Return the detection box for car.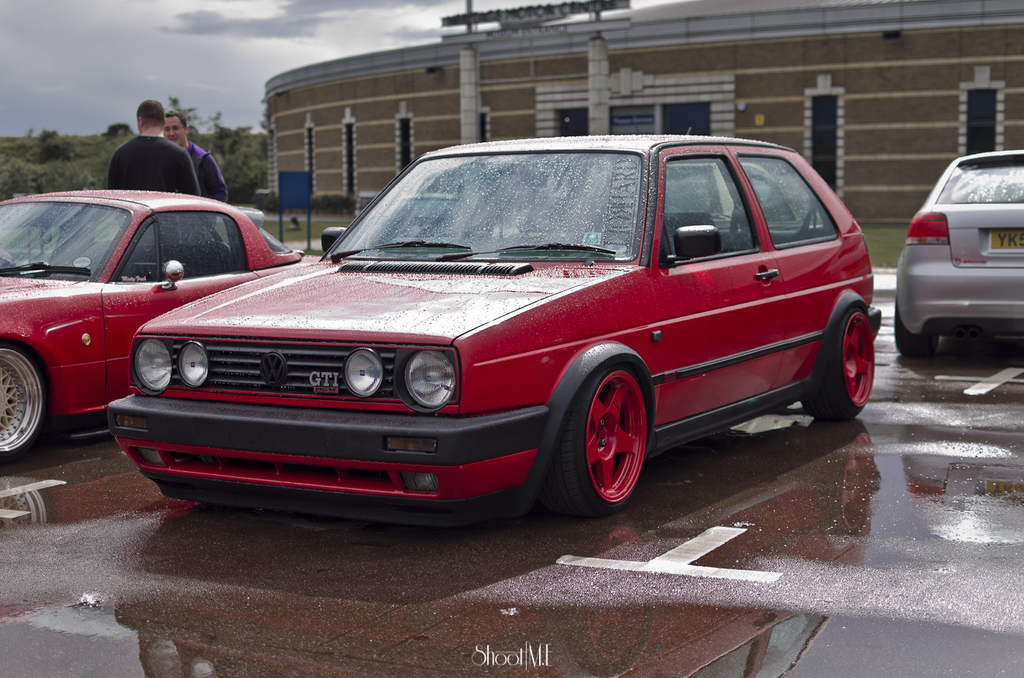
[left=0, top=178, right=351, bottom=471].
